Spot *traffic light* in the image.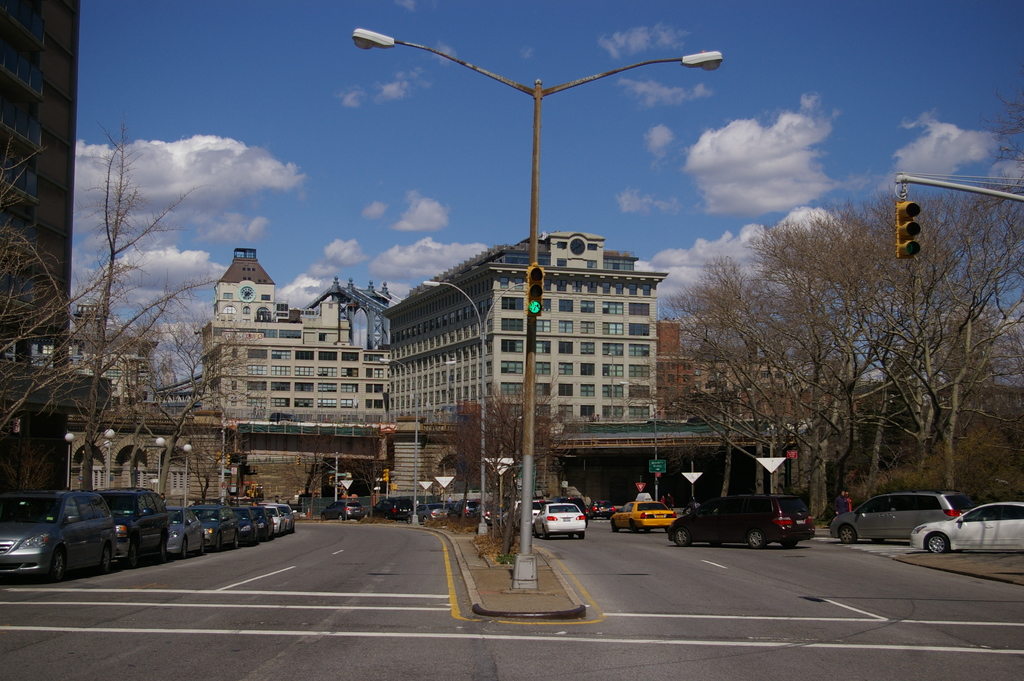
*traffic light* found at Rect(217, 452, 223, 466).
